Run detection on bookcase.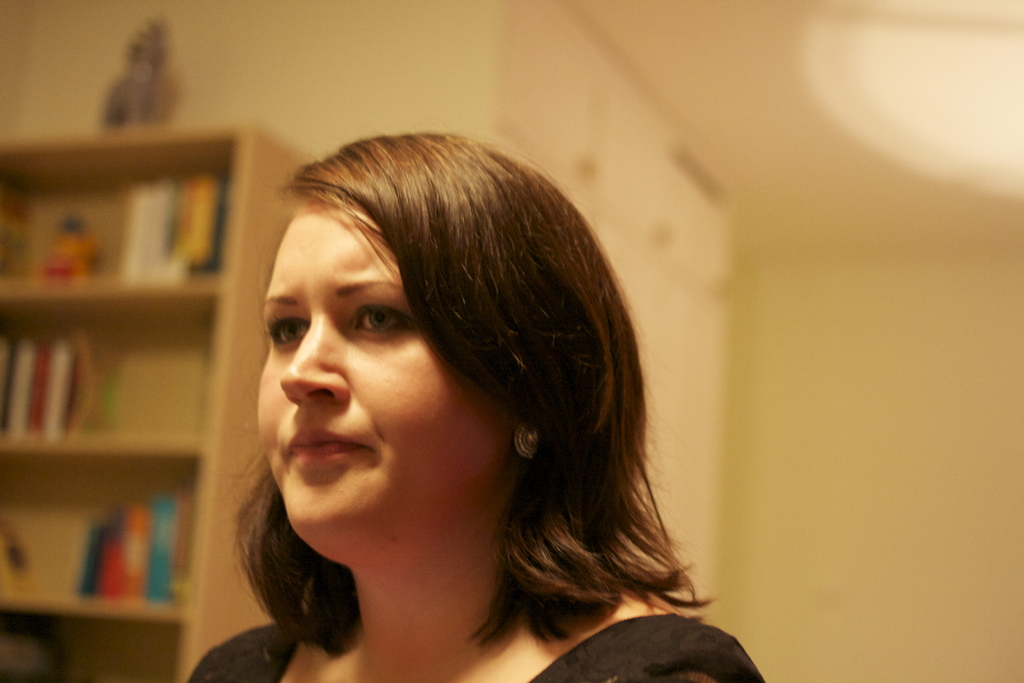
Result: (x1=0, y1=115, x2=336, y2=677).
